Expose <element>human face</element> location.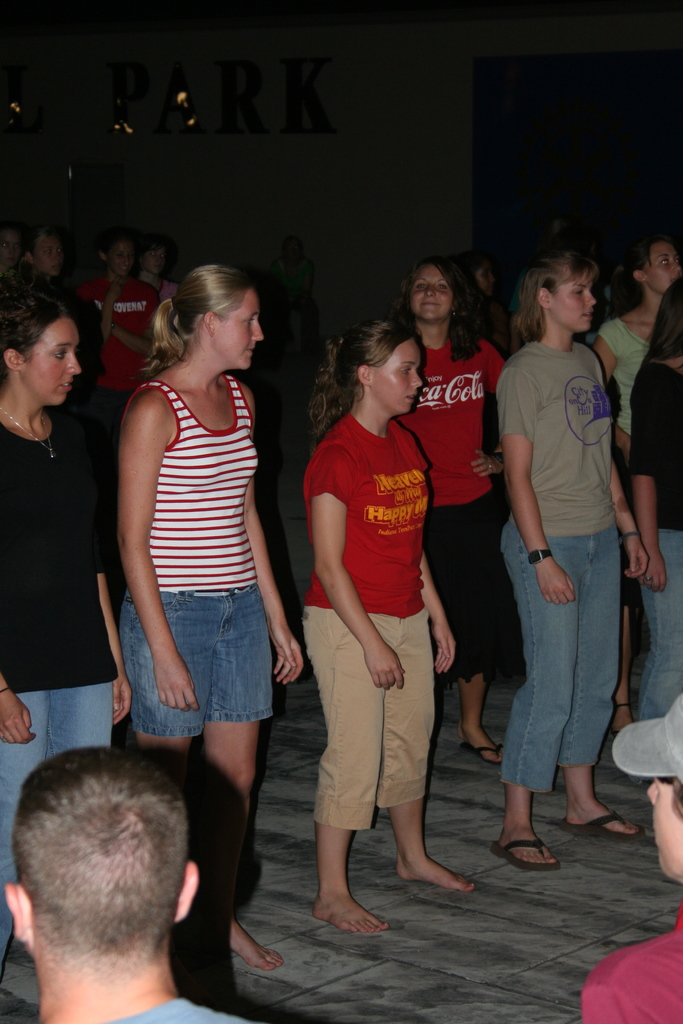
Exposed at 413 271 450 323.
